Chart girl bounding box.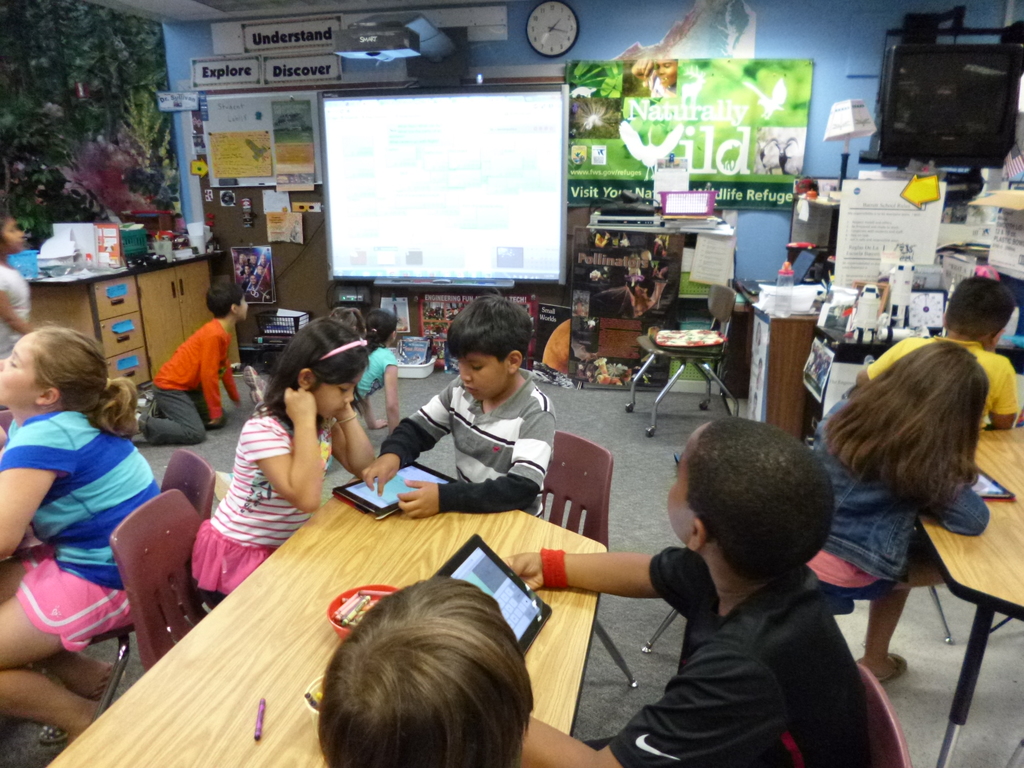
Charted: (x1=800, y1=342, x2=993, y2=684).
